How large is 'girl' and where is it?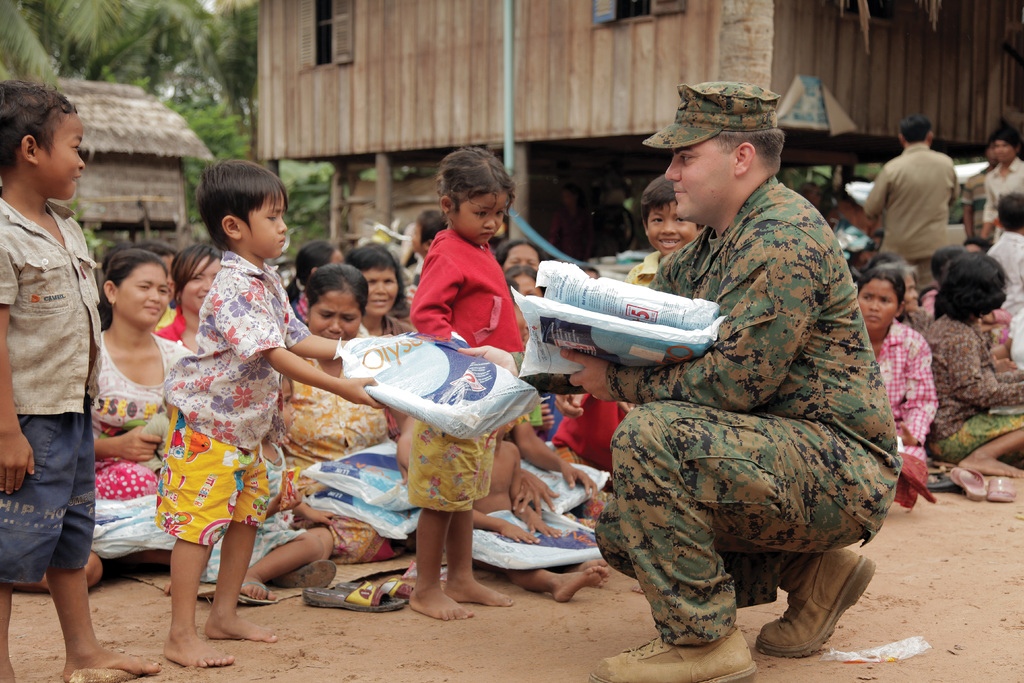
Bounding box: rect(172, 249, 224, 342).
